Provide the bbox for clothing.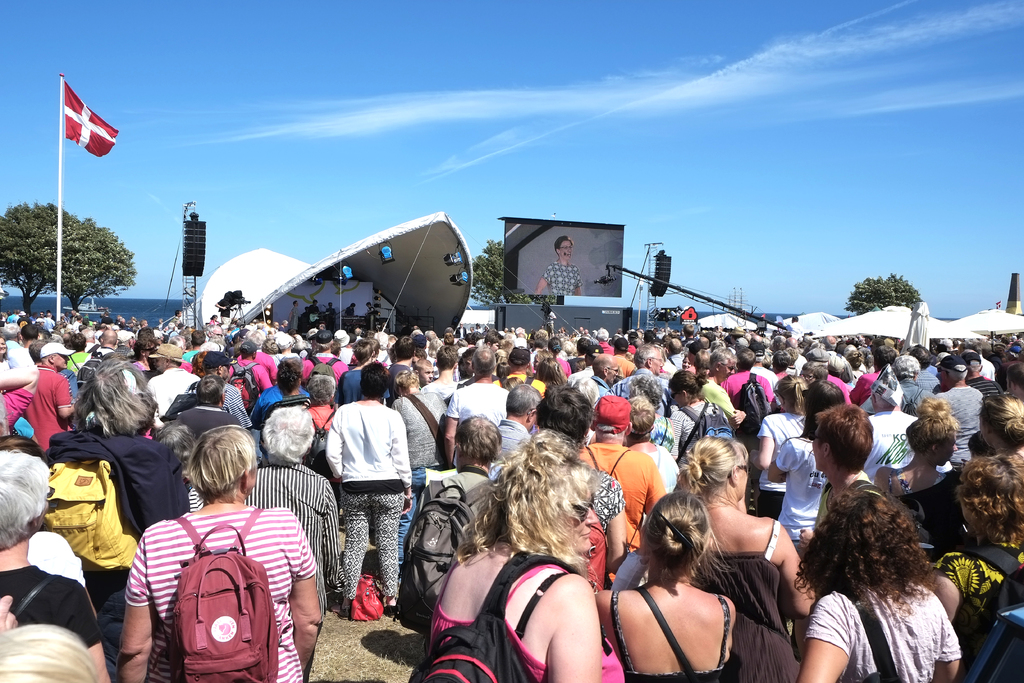
locate(64, 350, 85, 369).
